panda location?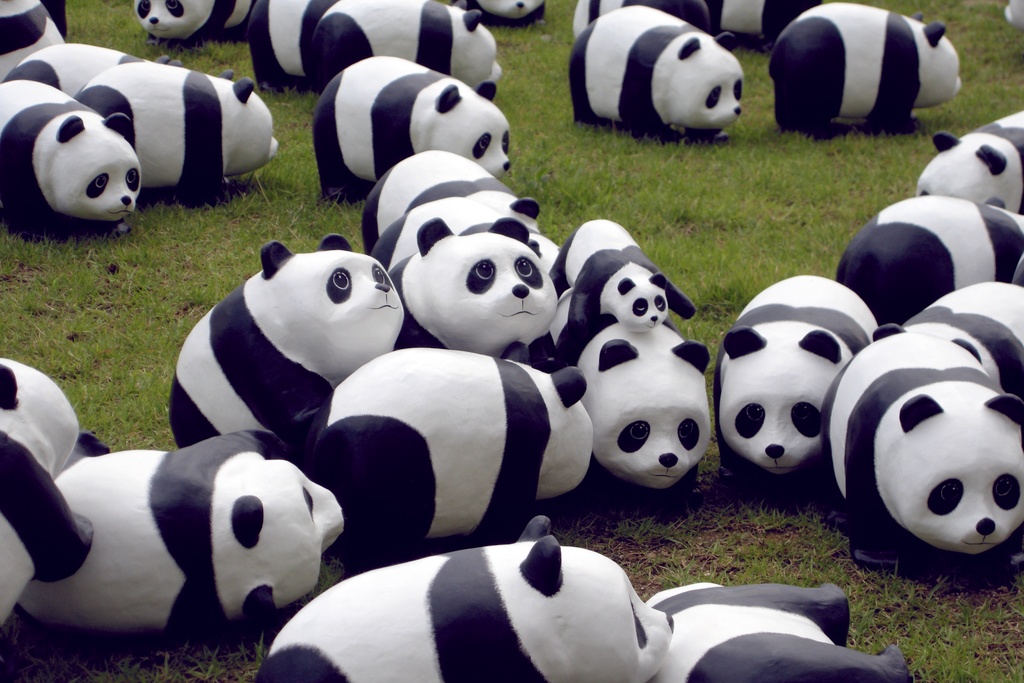
x1=821 y1=331 x2=1023 y2=587
